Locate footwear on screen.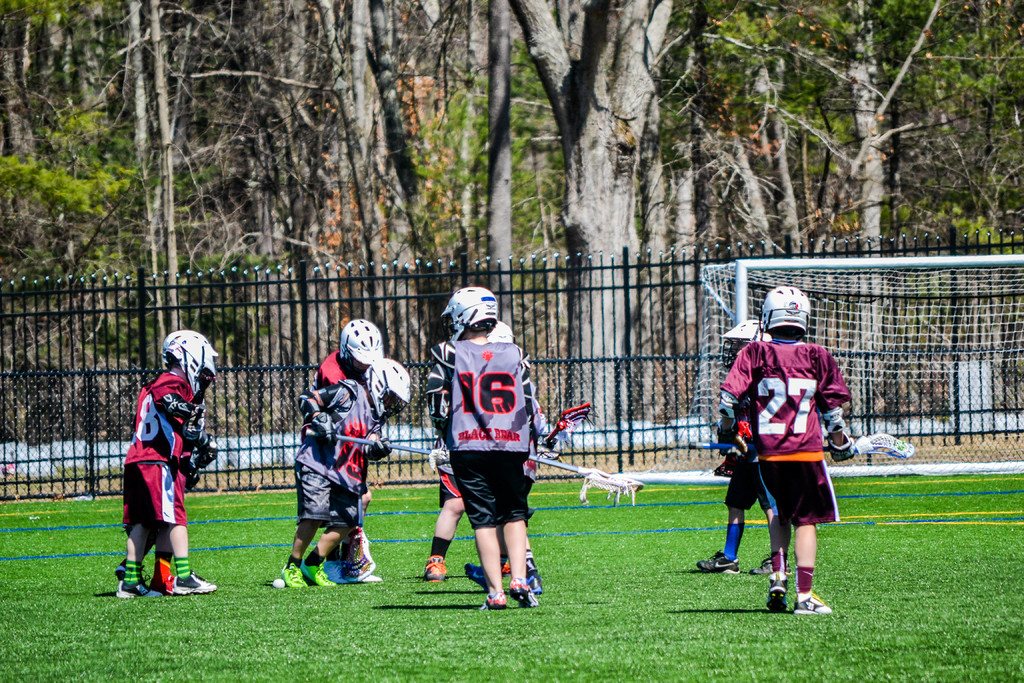
On screen at [115, 582, 161, 598].
